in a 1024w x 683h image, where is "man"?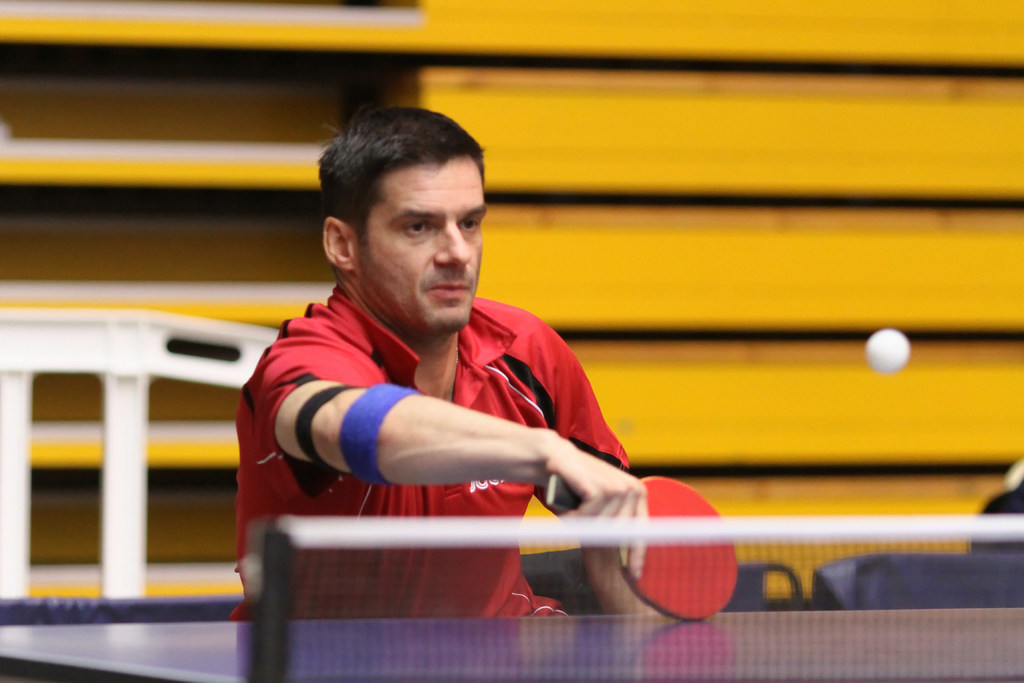
crop(218, 122, 689, 625).
